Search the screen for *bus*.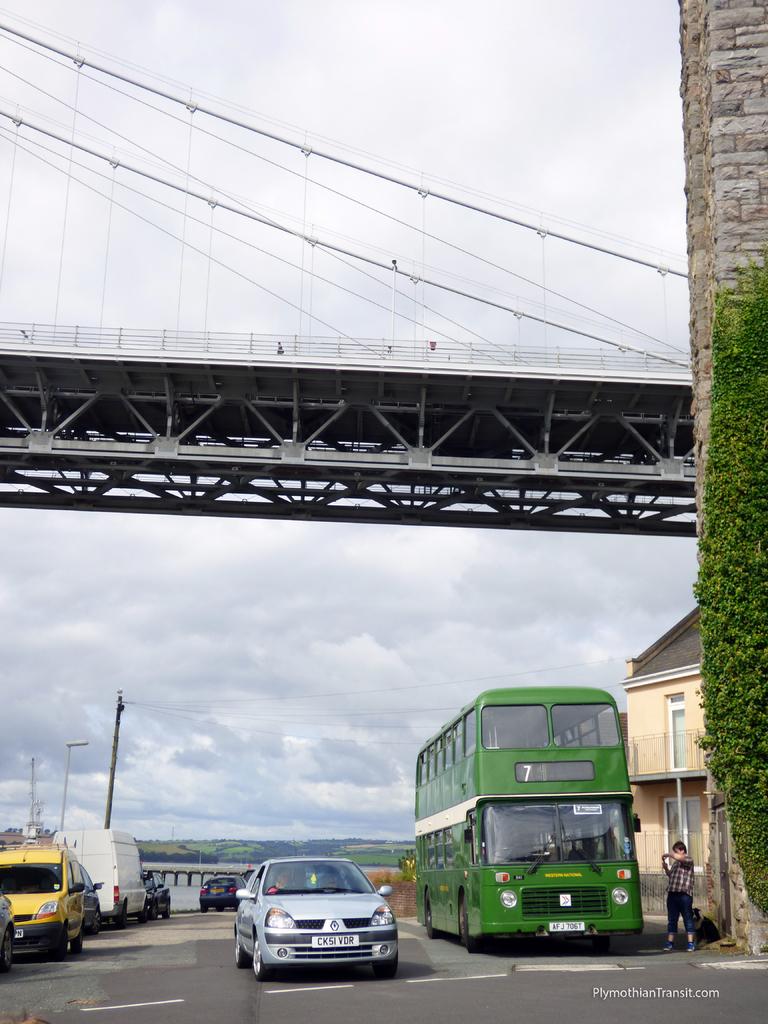
Found at {"left": 410, "top": 686, "right": 649, "bottom": 950}.
